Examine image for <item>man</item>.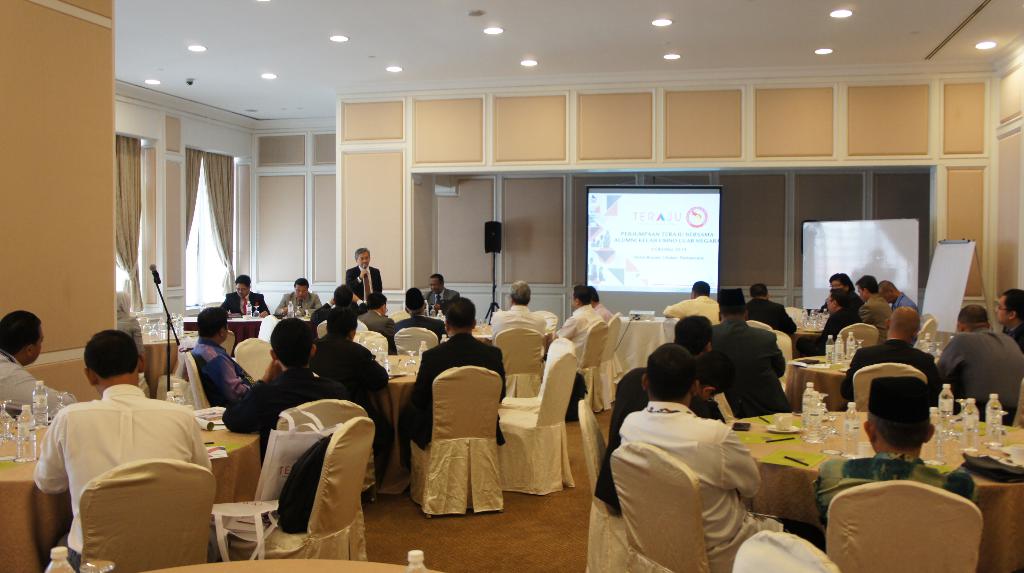
Examination result: 827:273:863:305.
